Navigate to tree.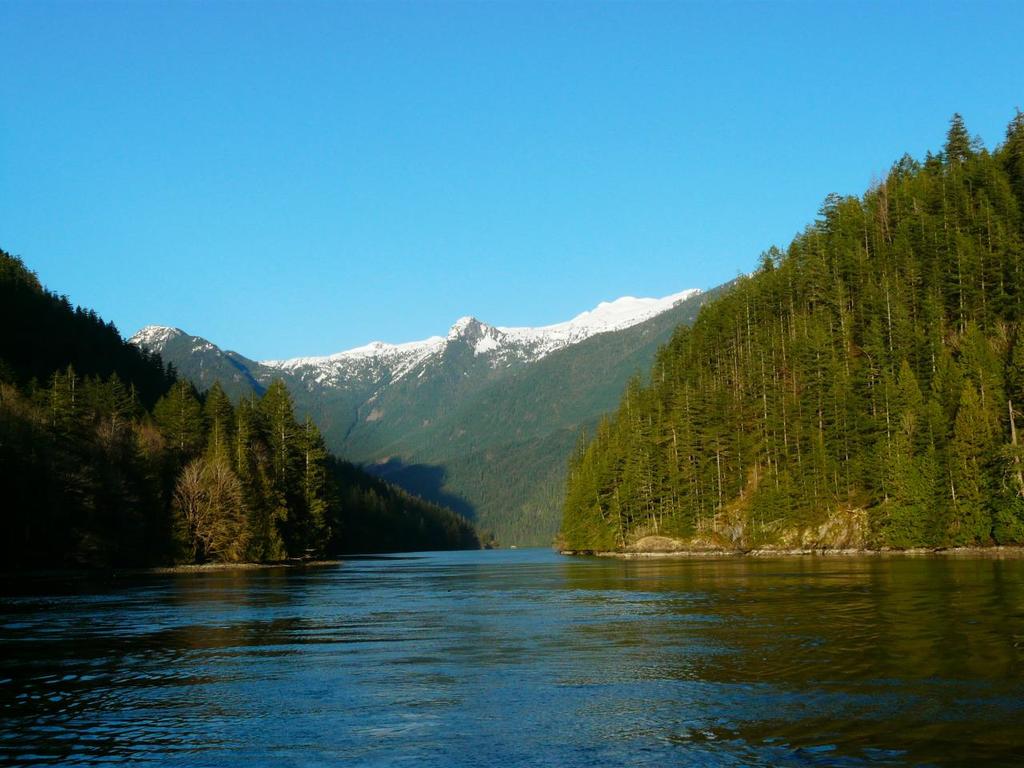
Navigation target: 230/394/254/490.
